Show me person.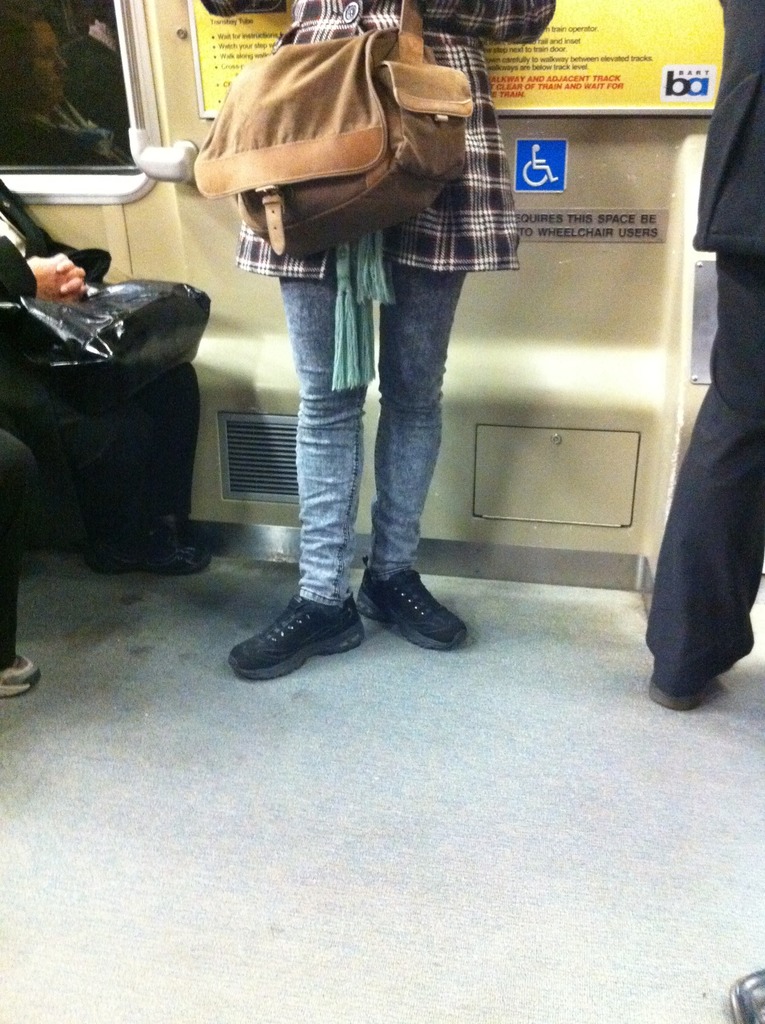
person is here: Rect(0, 426, 40, 698).
